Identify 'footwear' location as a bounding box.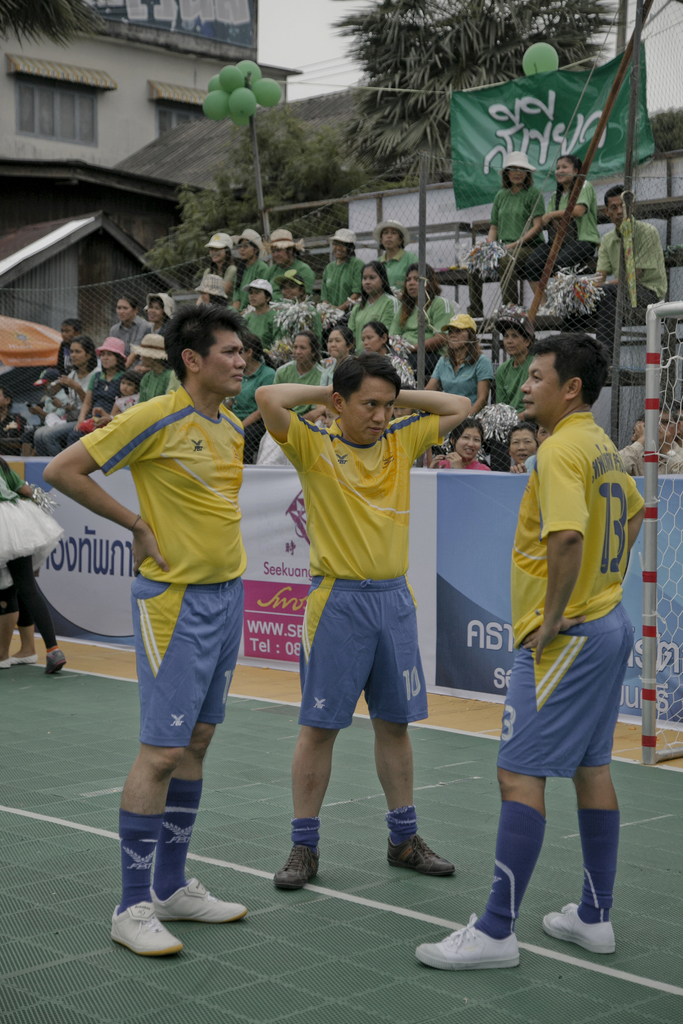
pyautogui.locateOnScreen(10, 655, 40, 671).
